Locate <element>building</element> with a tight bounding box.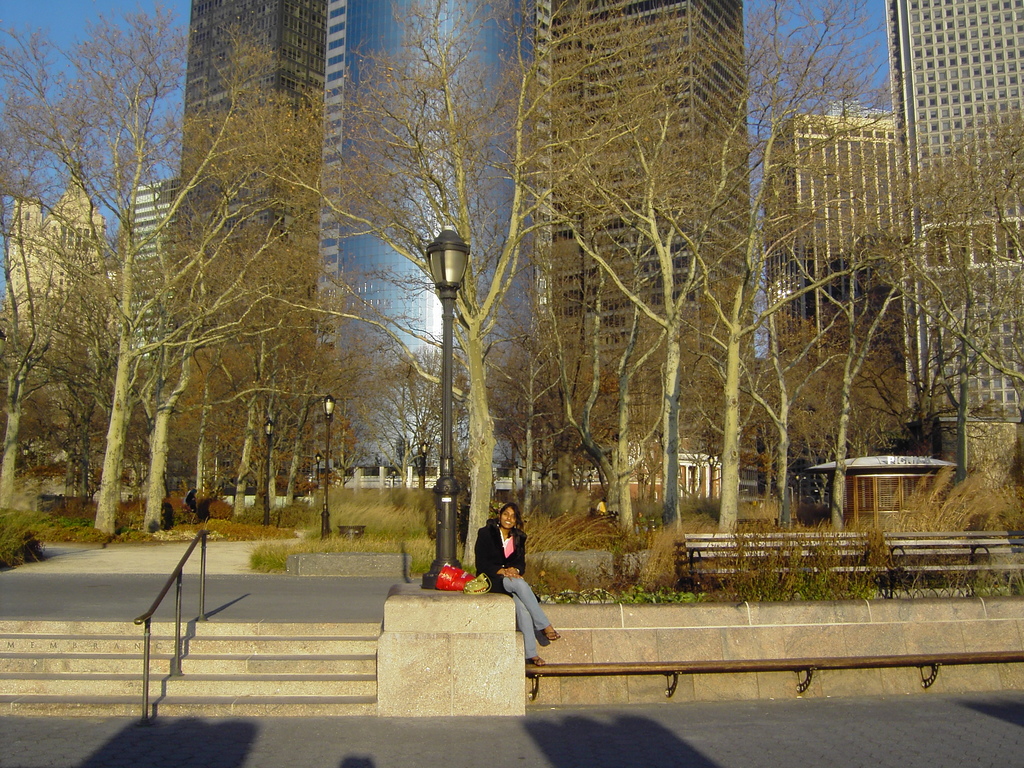
119/171/200/403.
